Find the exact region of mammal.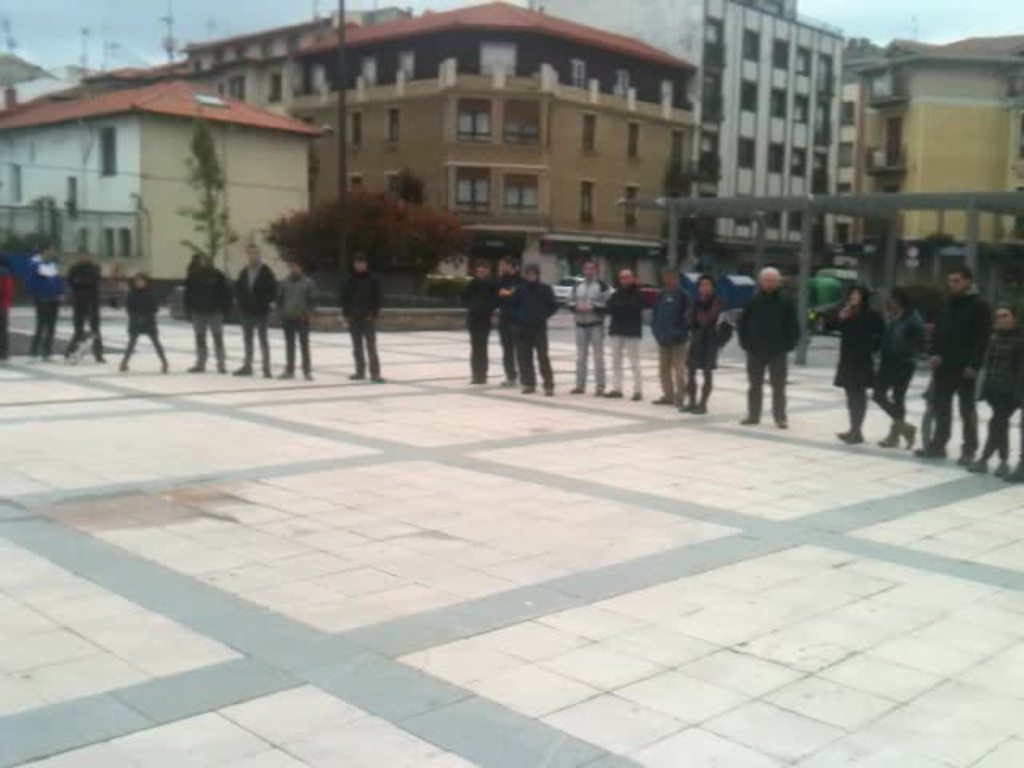
Exact region: box(678, 272, 720, 413).
